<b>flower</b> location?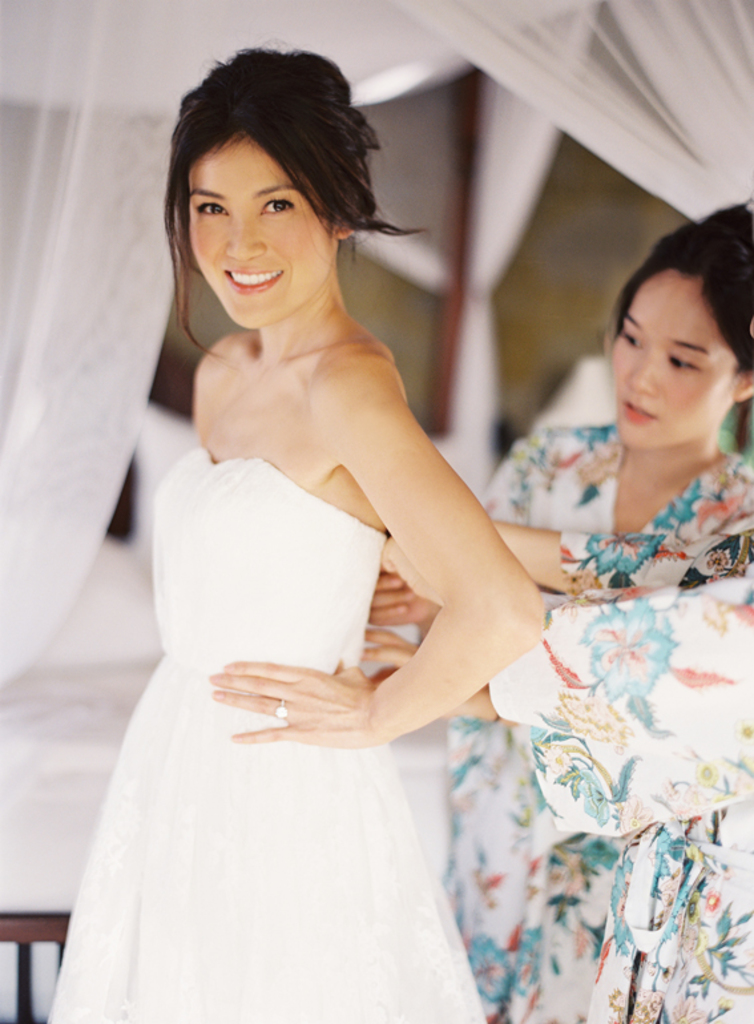
Rect(586, 529, 662, 577)
